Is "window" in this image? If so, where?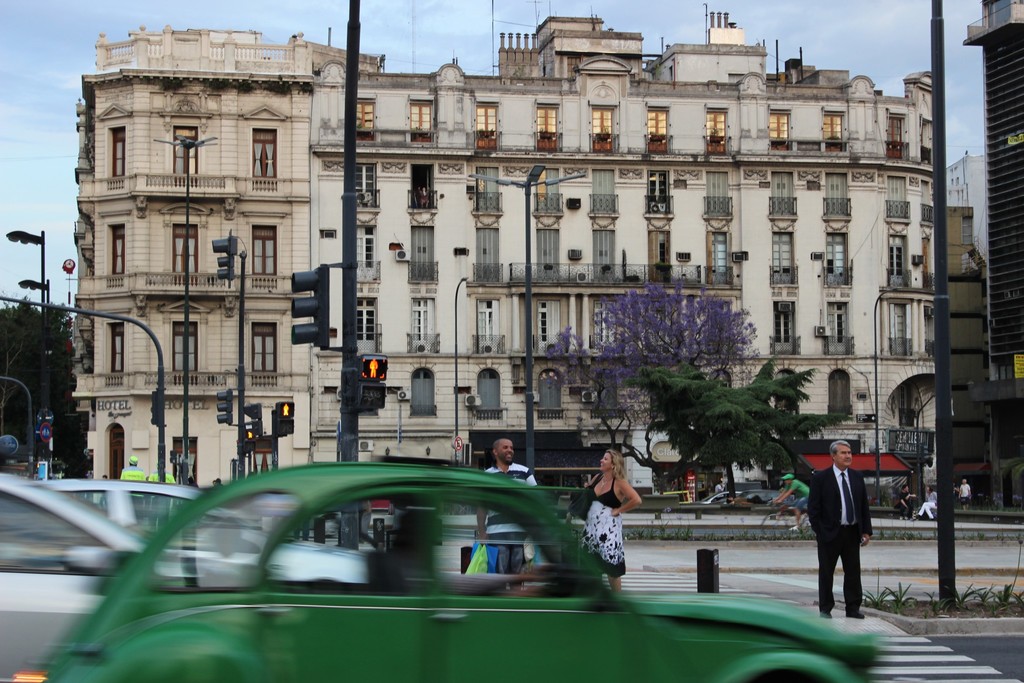
Yes, at (411,366,438,416).
